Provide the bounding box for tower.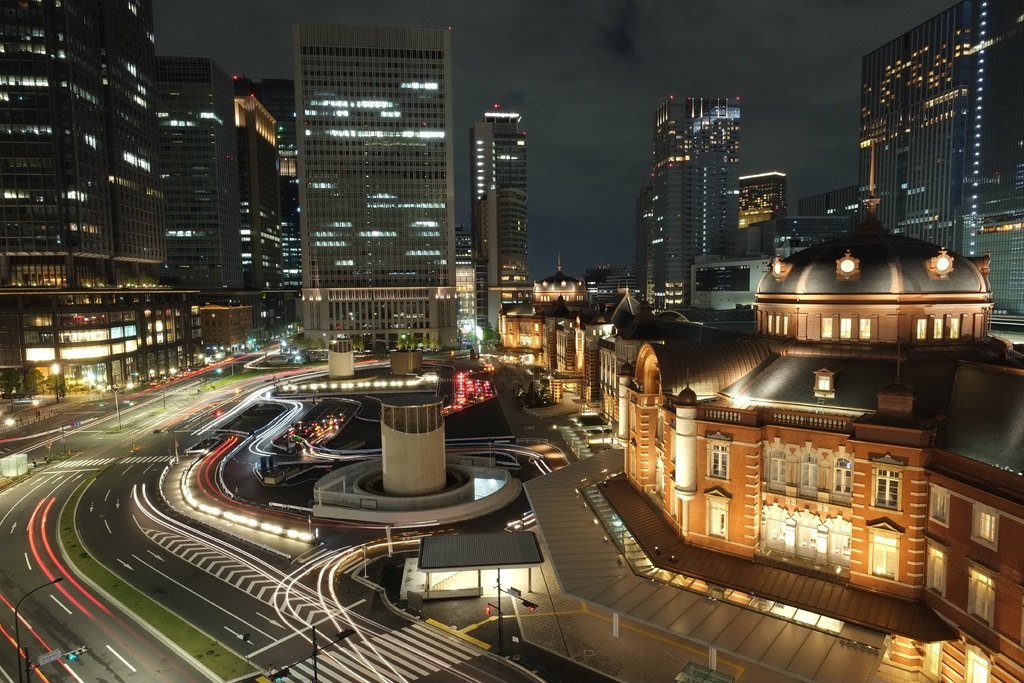
detection(452, 94, 552, 327).
